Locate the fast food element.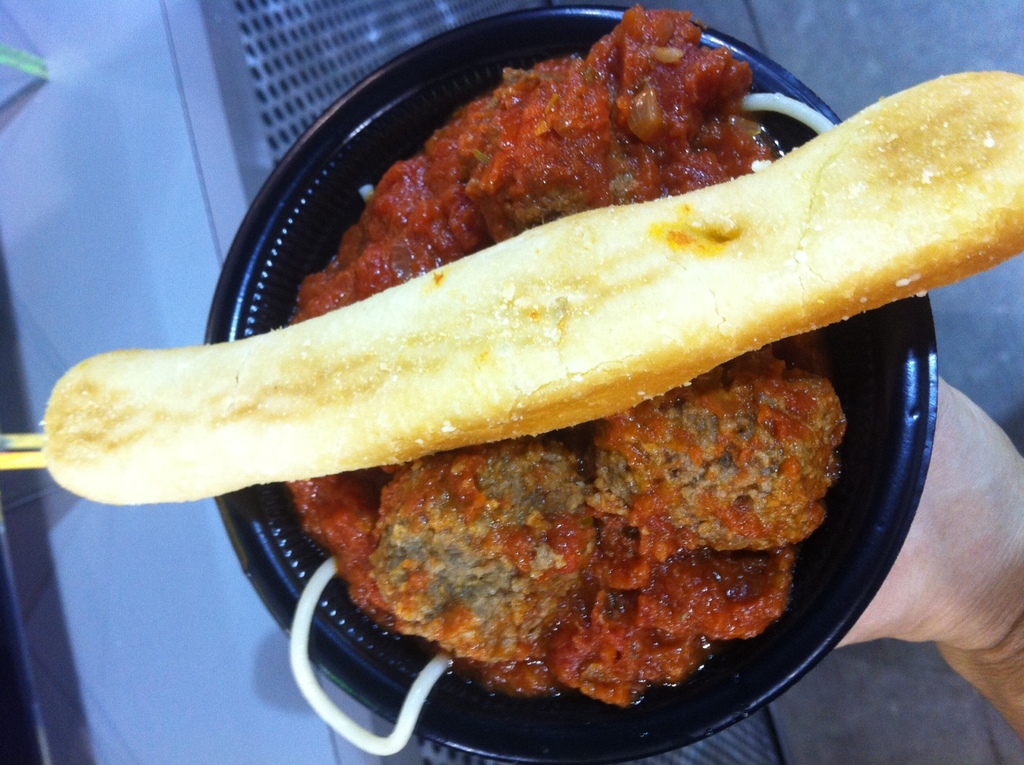
Element bbox: pyautogui.locateOnScreen(42, 70, 1023, 508).
